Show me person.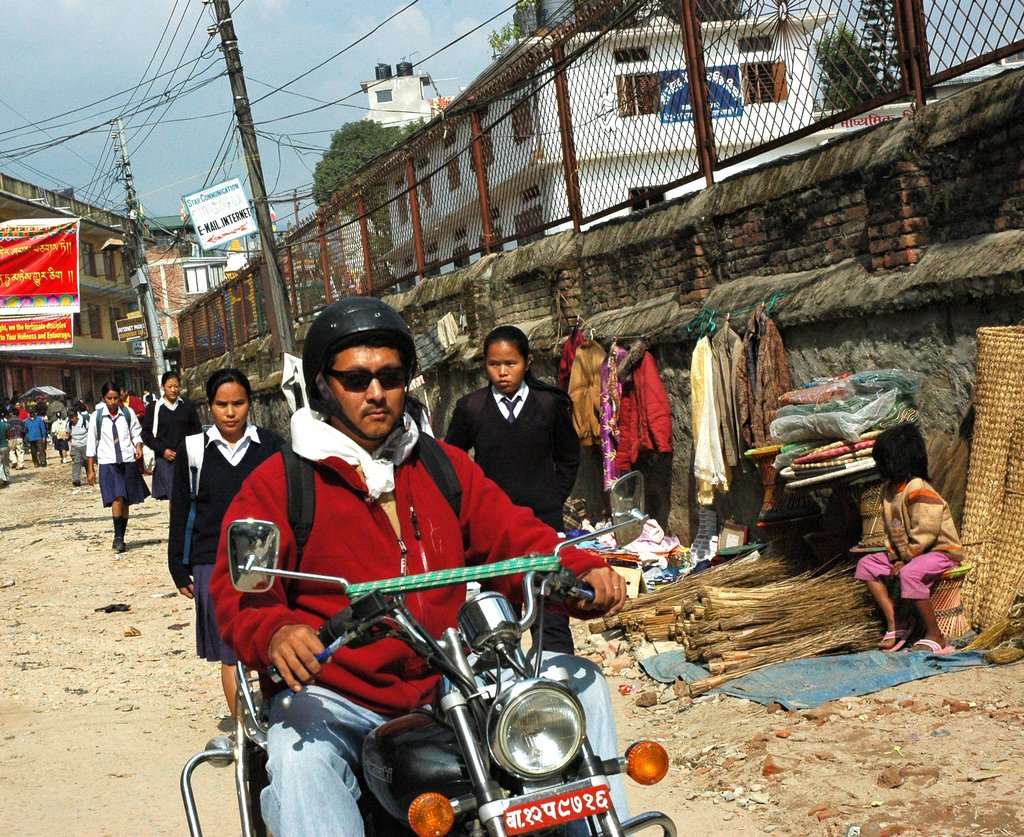
person is here: <bbox>172, 367, 281, 703</bbox>.
